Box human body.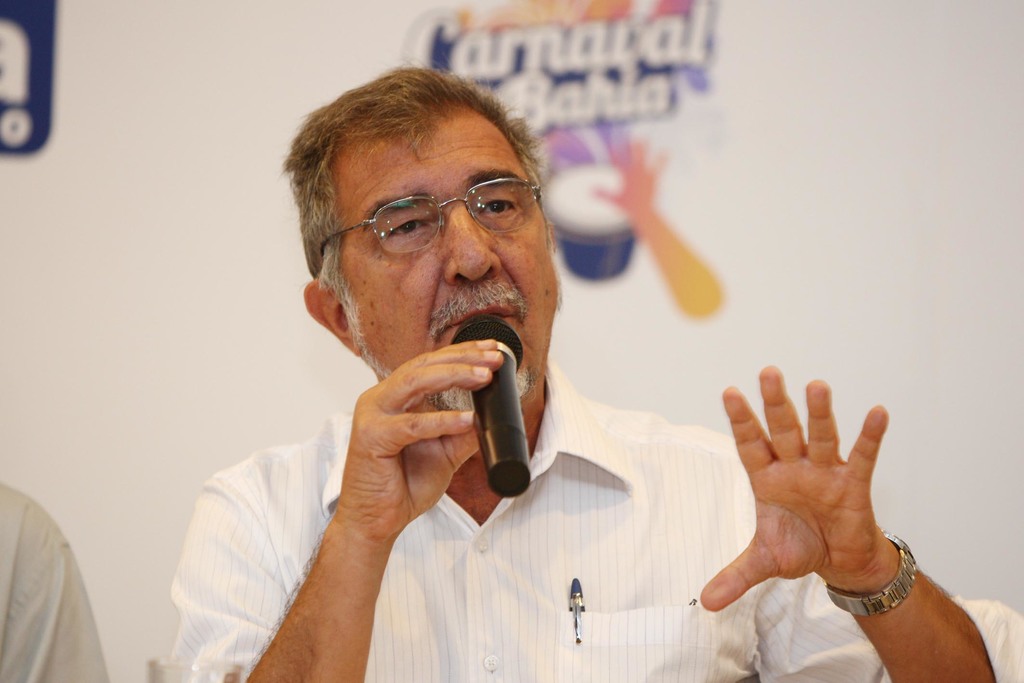
bbox=[164, 76, 1023, 682].
